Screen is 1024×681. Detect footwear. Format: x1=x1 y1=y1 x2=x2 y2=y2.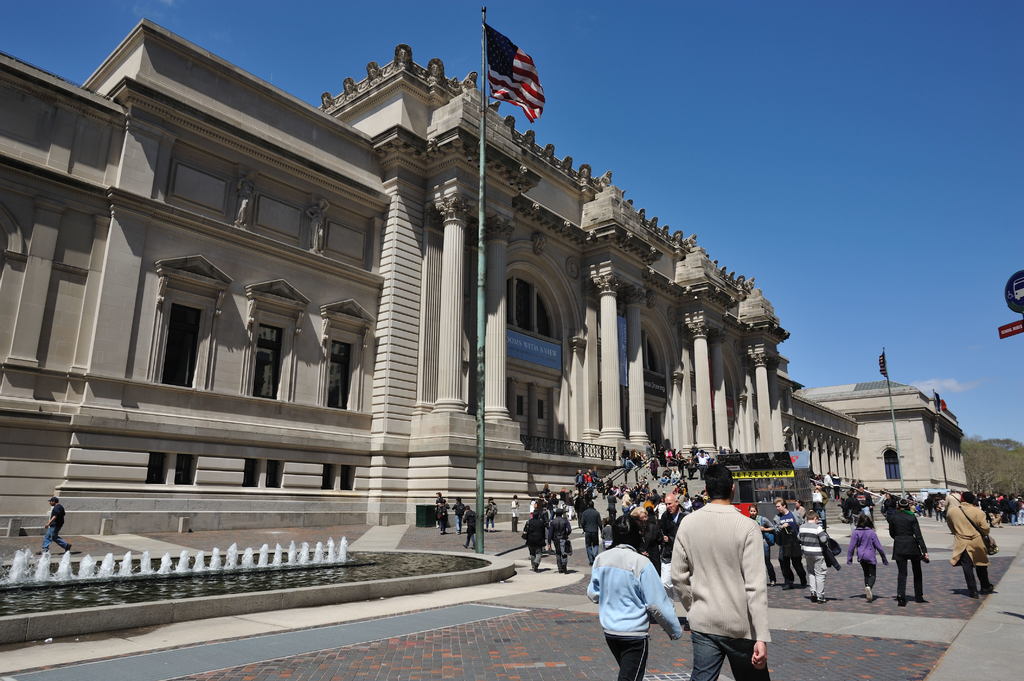
x1=769 y1=577 x2=777 y2=587.
